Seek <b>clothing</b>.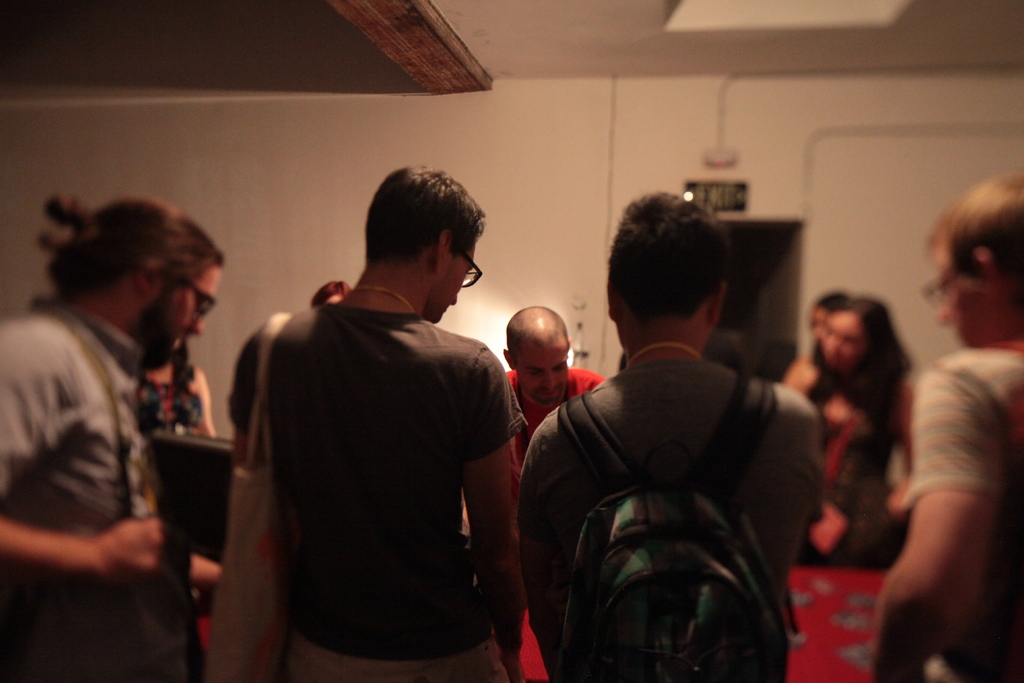
236 252 526 673.
